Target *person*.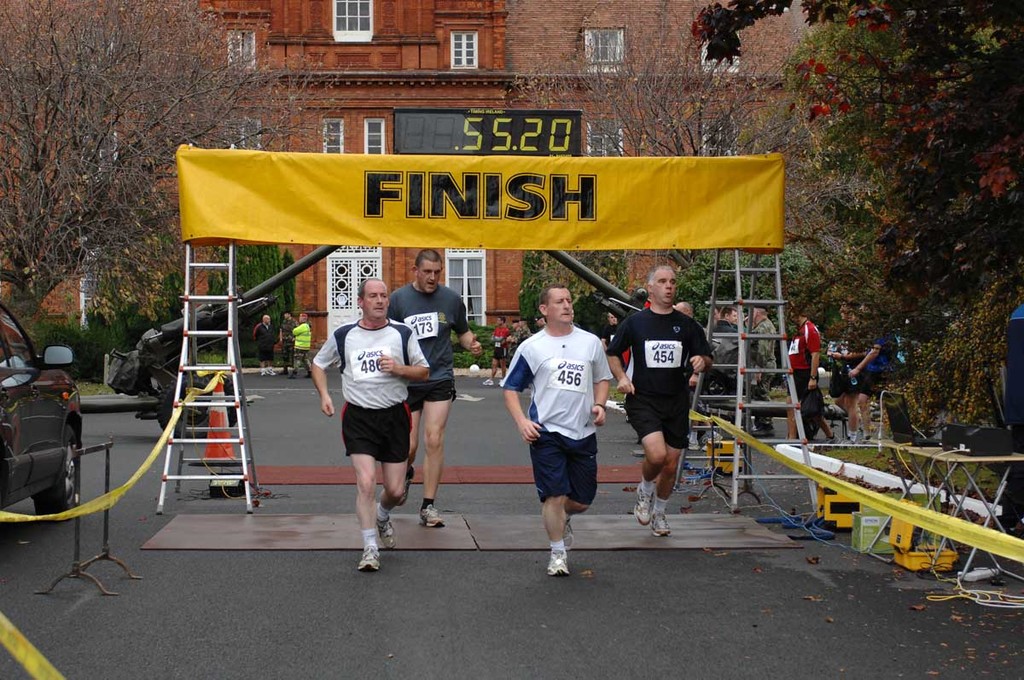
Target region: 249/313/279/382.
